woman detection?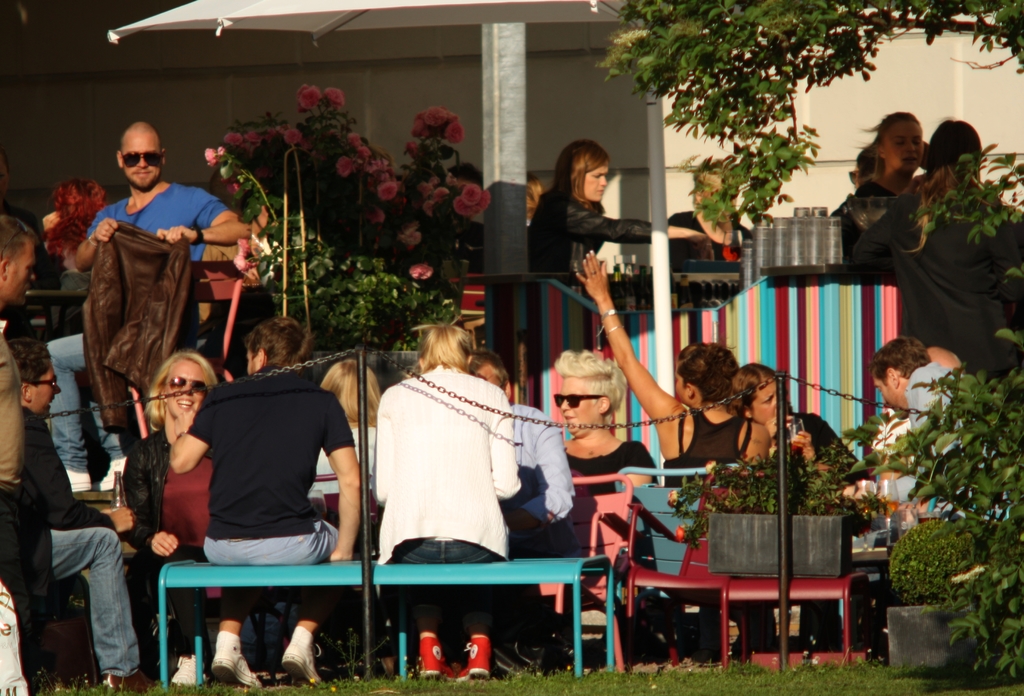
<bbox>729, 366, 872, 487</bbox>
